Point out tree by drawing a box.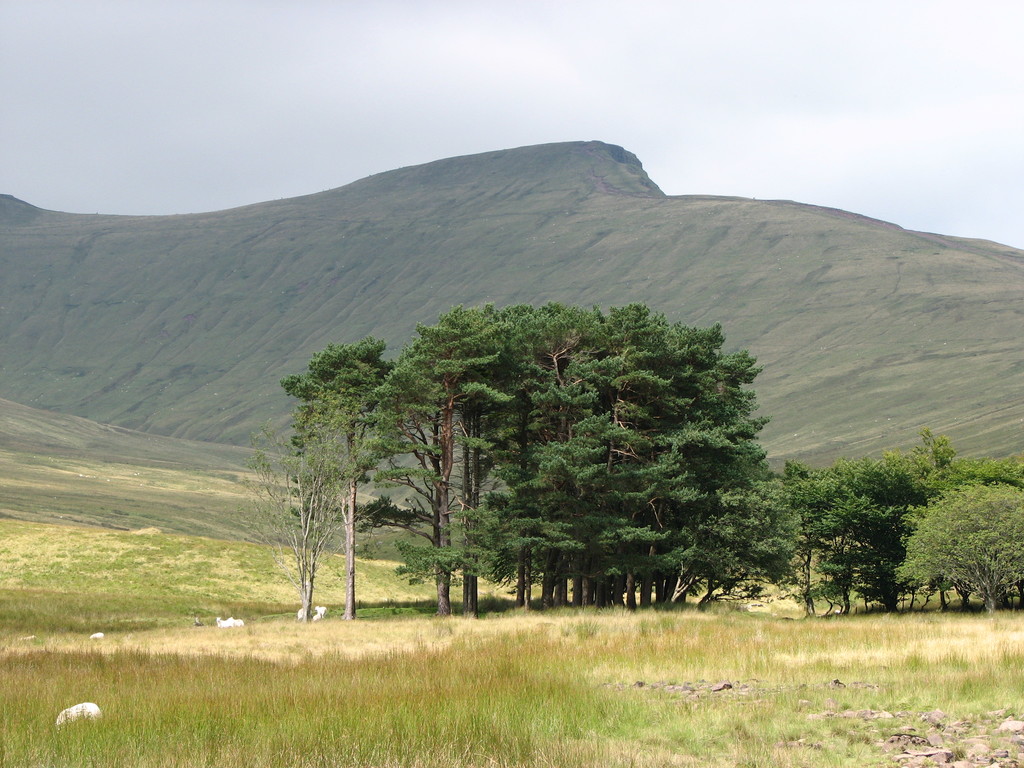
[232, 437, 352, 628].
